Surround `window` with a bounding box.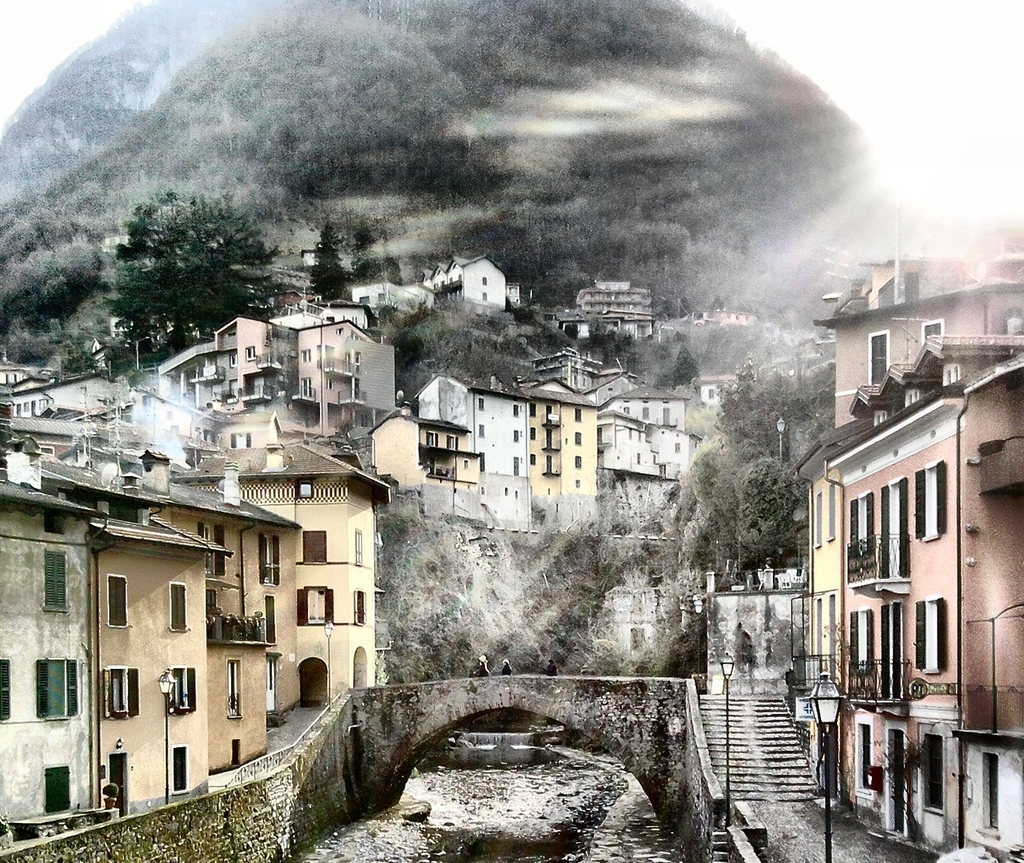
left=480, top=279, right=486, bottom=282.
